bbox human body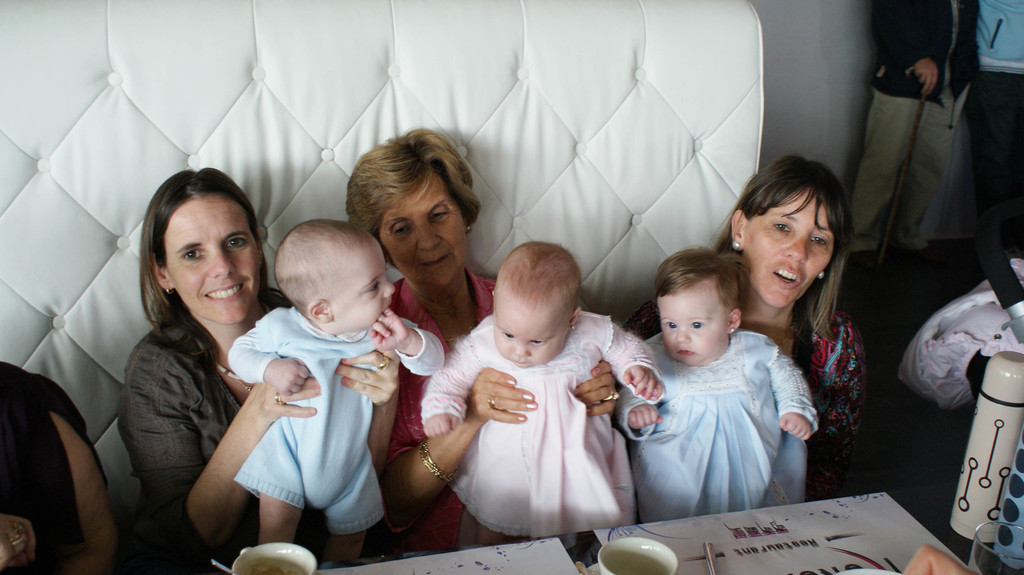
box=[372, 269, 623, 555]
